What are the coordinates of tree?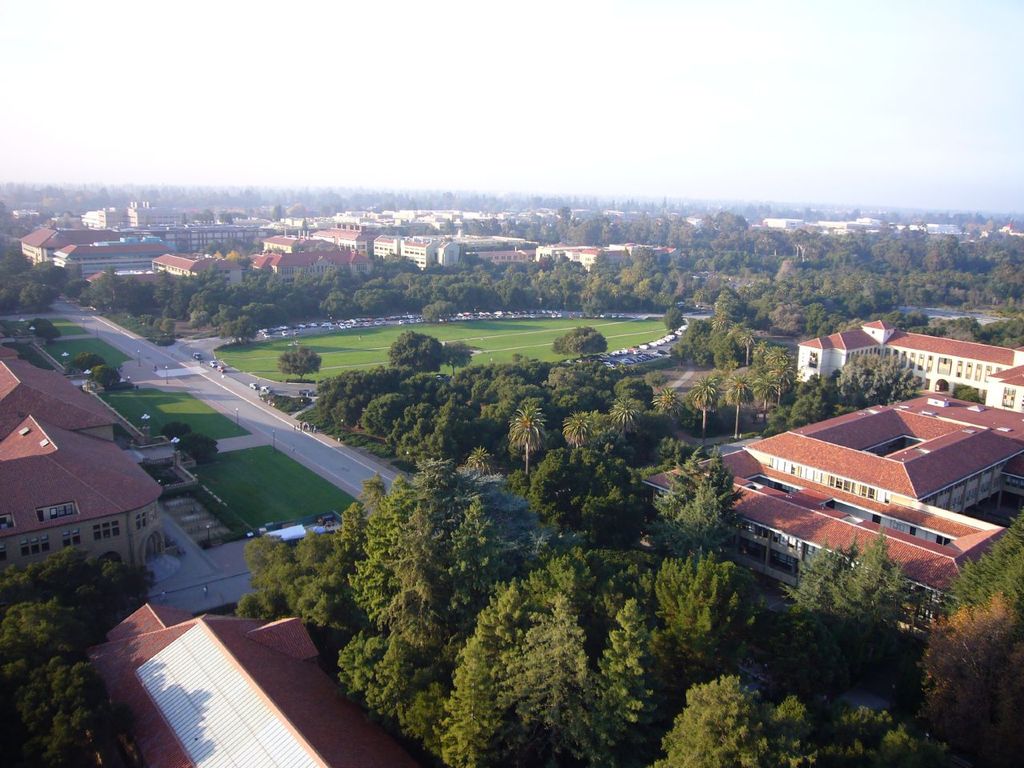
{"x1": 527, "y1": 439, "x2": 646, "y2": 554}.
